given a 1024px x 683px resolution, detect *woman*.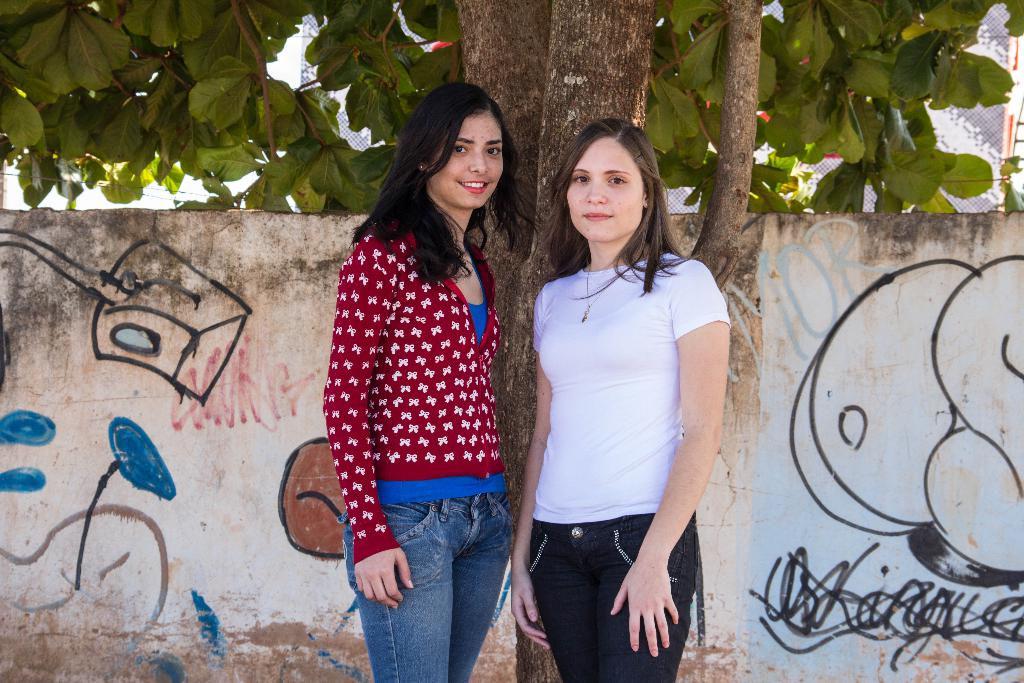
(x1=323, y1=85, x2=540, y2=682).
